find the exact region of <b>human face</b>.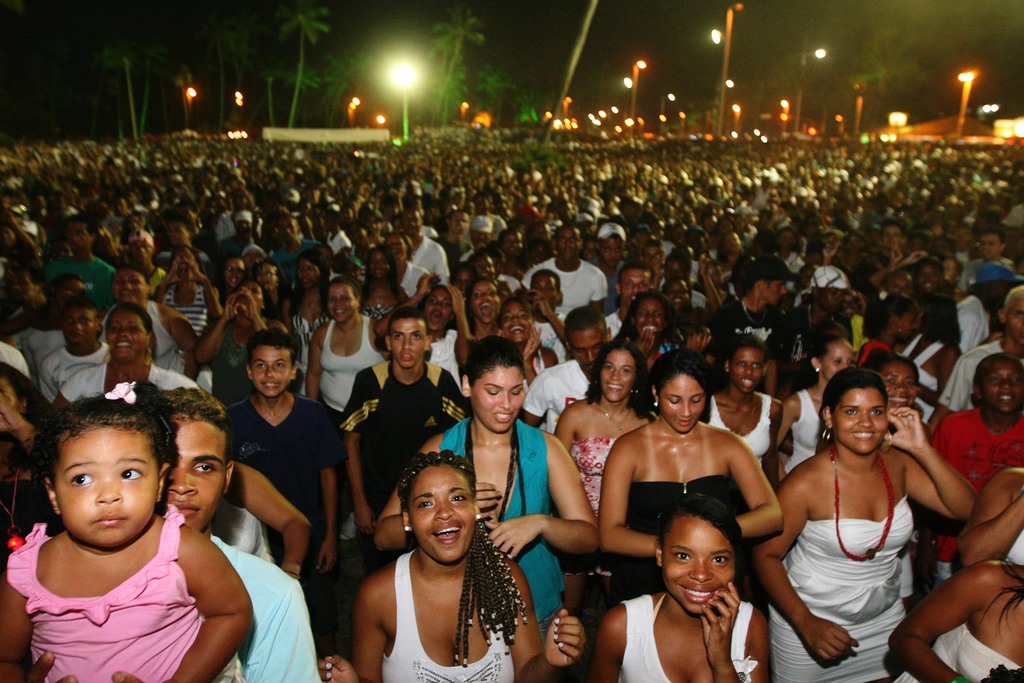
Exact region: Rect(0, 374, 19, 431).
